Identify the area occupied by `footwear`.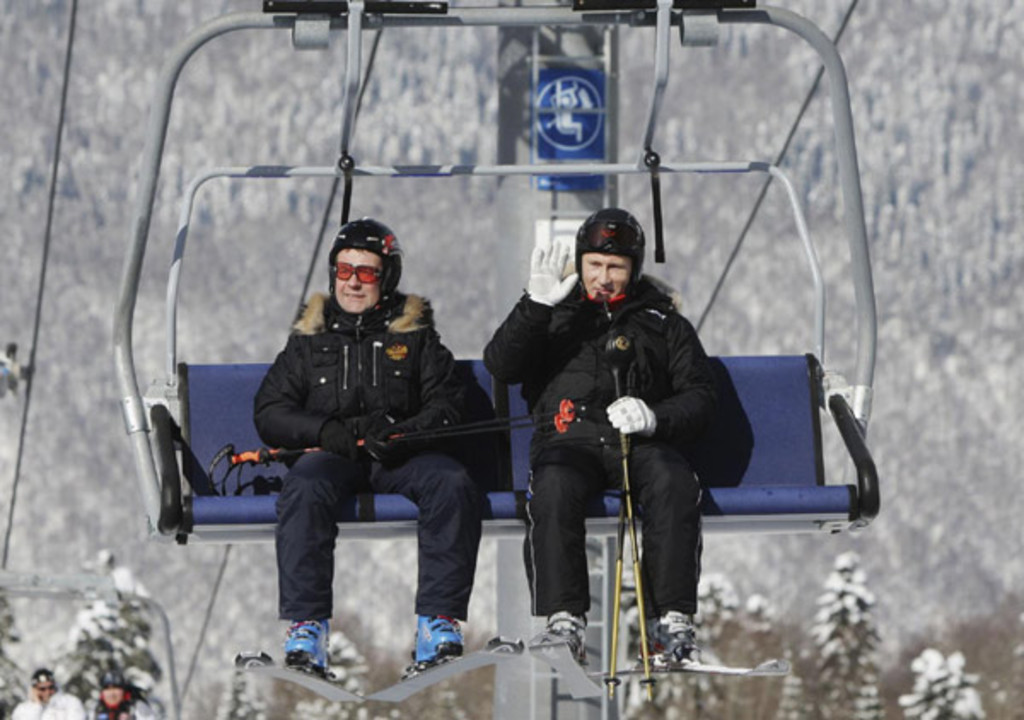
Area: <region>413, 611, 473, 667</region>.
